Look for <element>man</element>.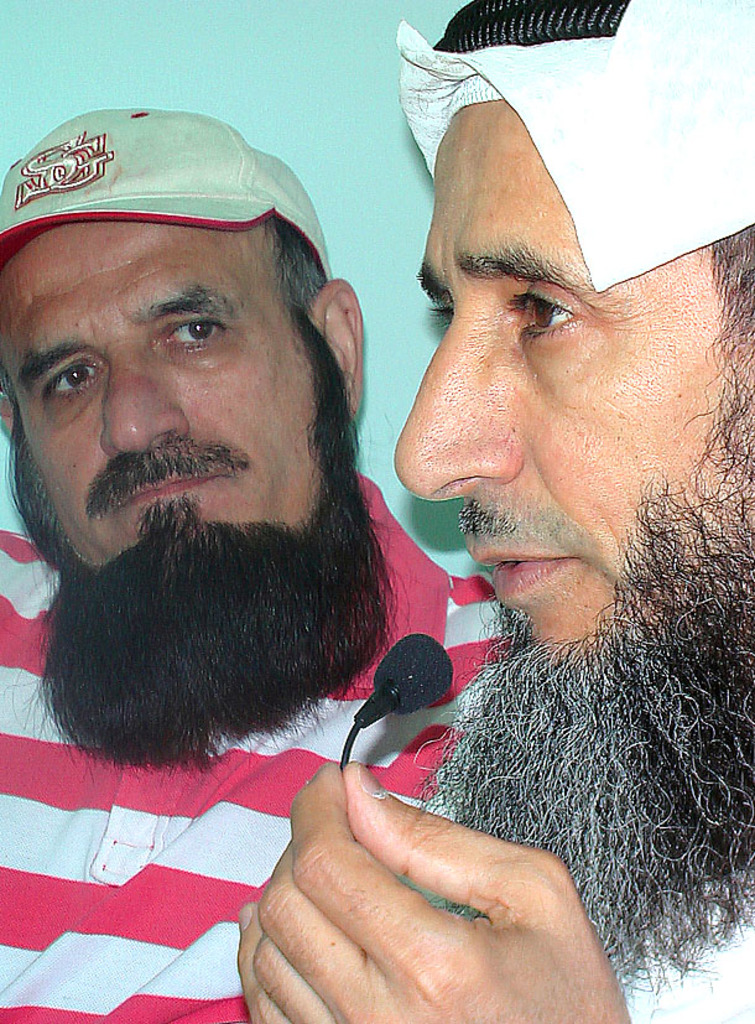
Found: bbox=[238, 0, 754, 1023].
